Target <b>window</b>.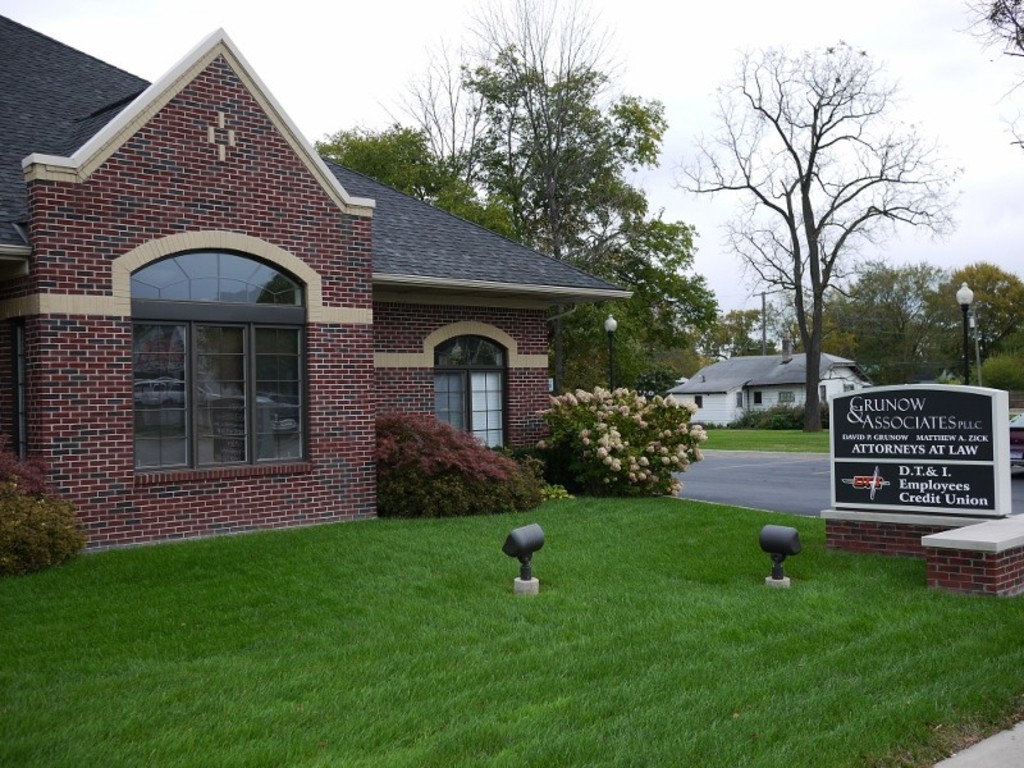
Target region: l=778, t=390, r=797, b=402.
